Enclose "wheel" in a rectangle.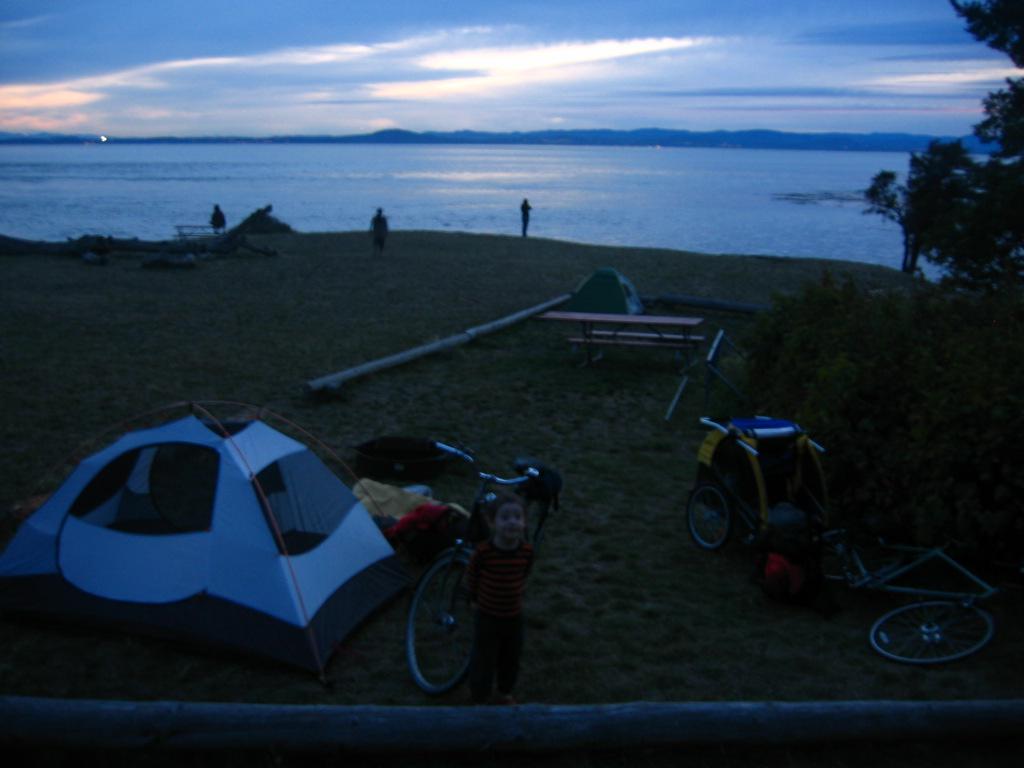
locate(406, 559, 486, 700).
